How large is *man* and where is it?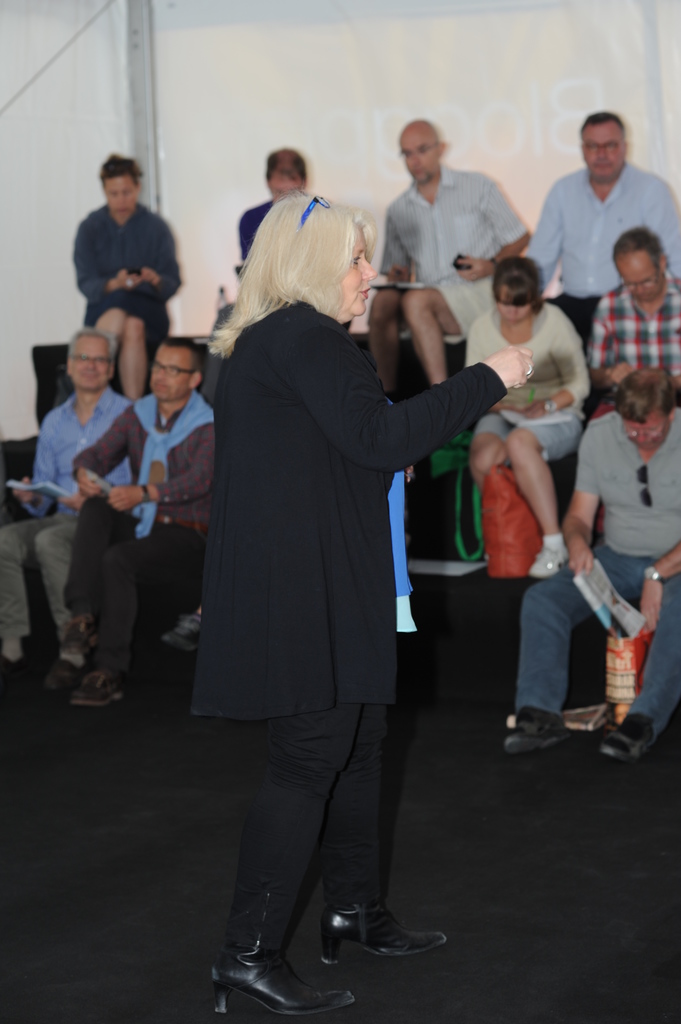
Bounding box: rect(0, 330, 133, 693).
